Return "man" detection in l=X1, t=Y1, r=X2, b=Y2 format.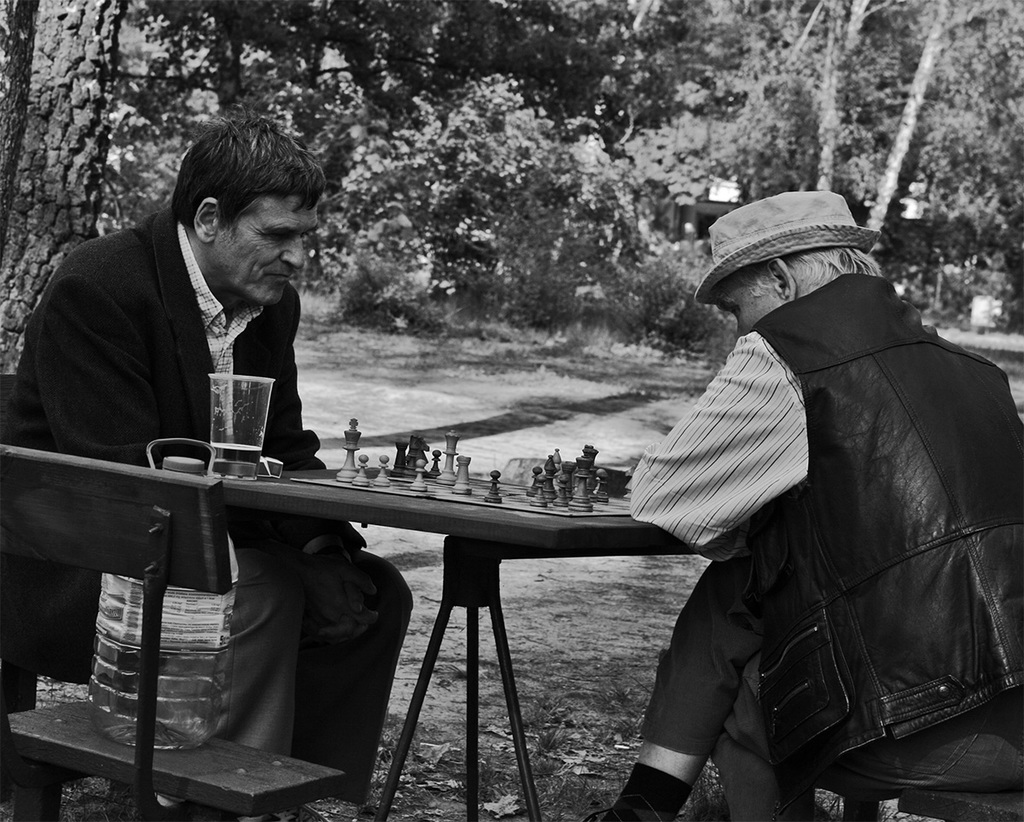
l=586, t=189, r=1023, b=821.
